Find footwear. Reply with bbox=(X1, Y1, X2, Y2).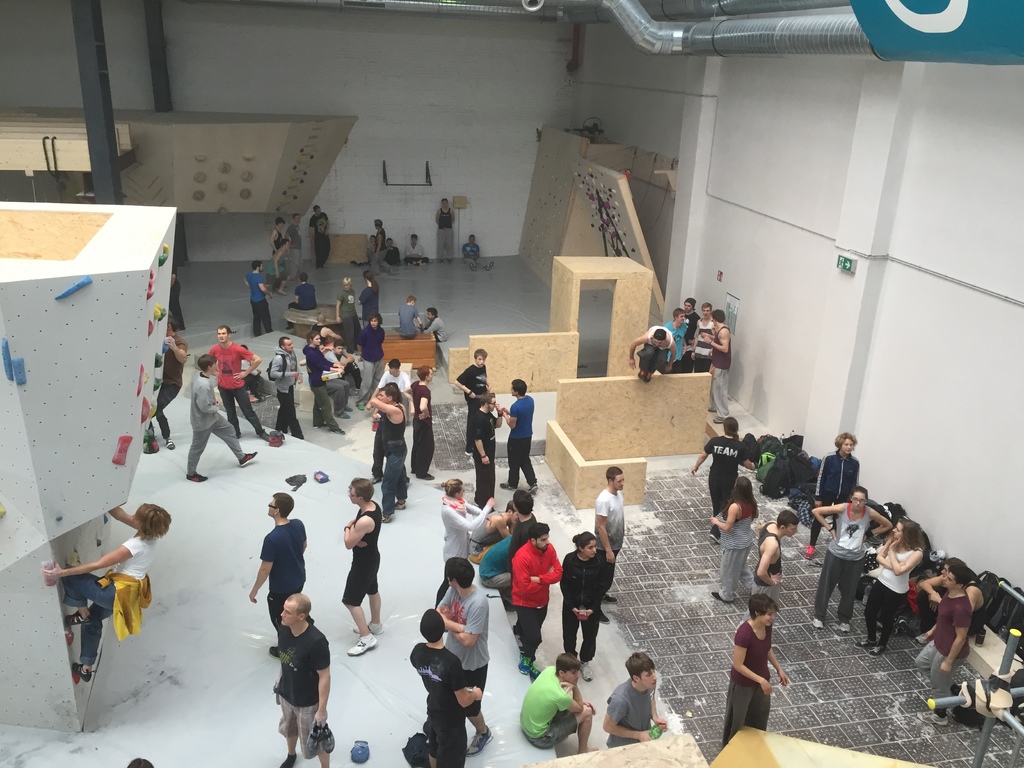
bbox=(916, 709, 945, 724).
